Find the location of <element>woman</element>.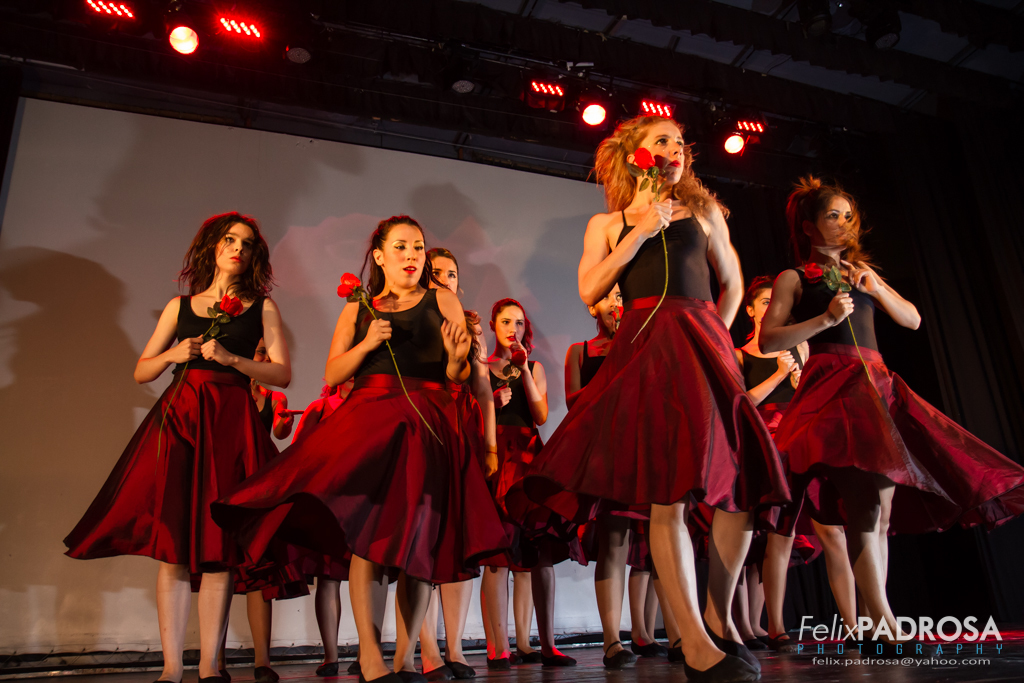
Location: [100, 213, 289, 657].
